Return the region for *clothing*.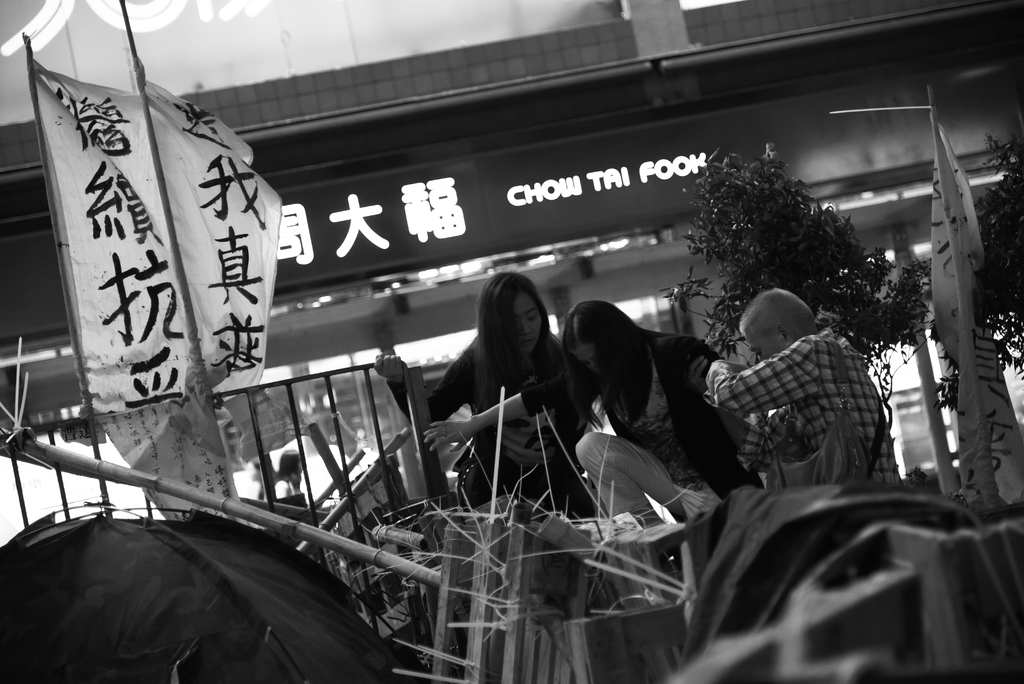
locate(521, 326, 758, 526).
